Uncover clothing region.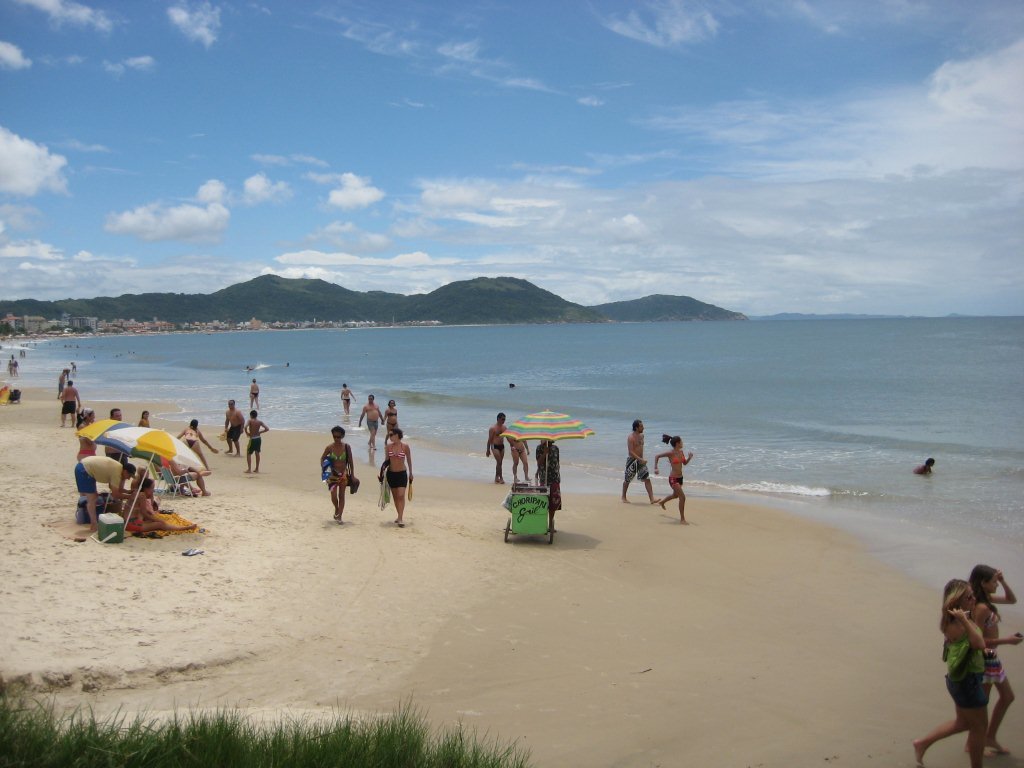
Uncovered: 620 463 643 484.
